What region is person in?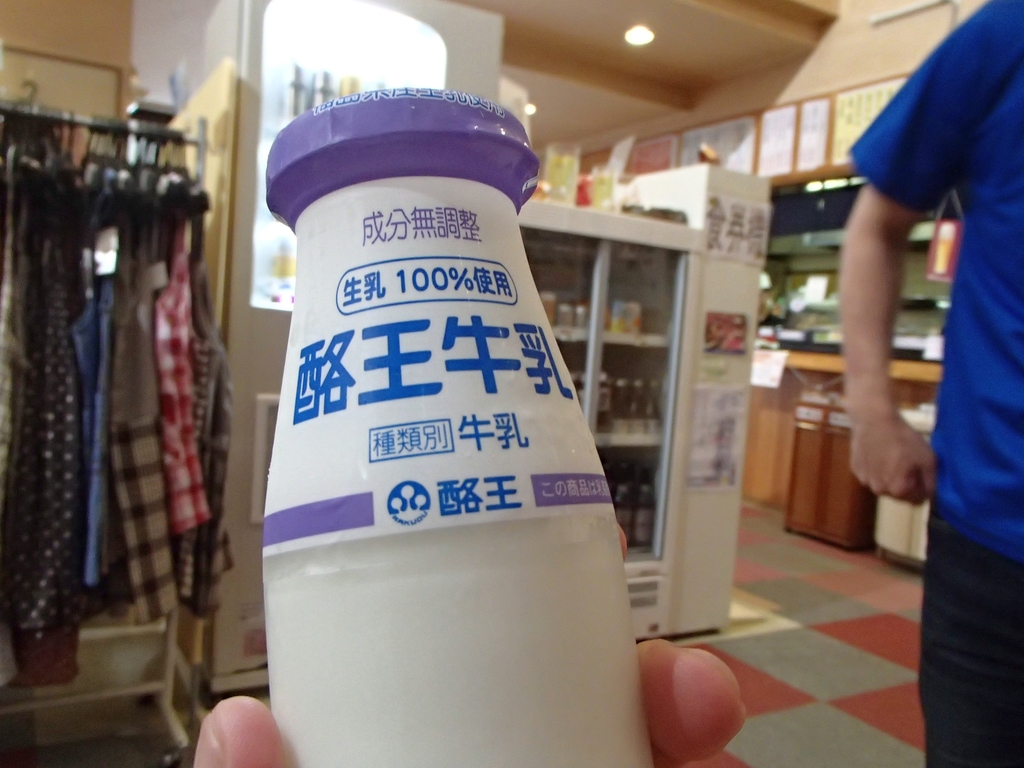
(177,518,752,767).
